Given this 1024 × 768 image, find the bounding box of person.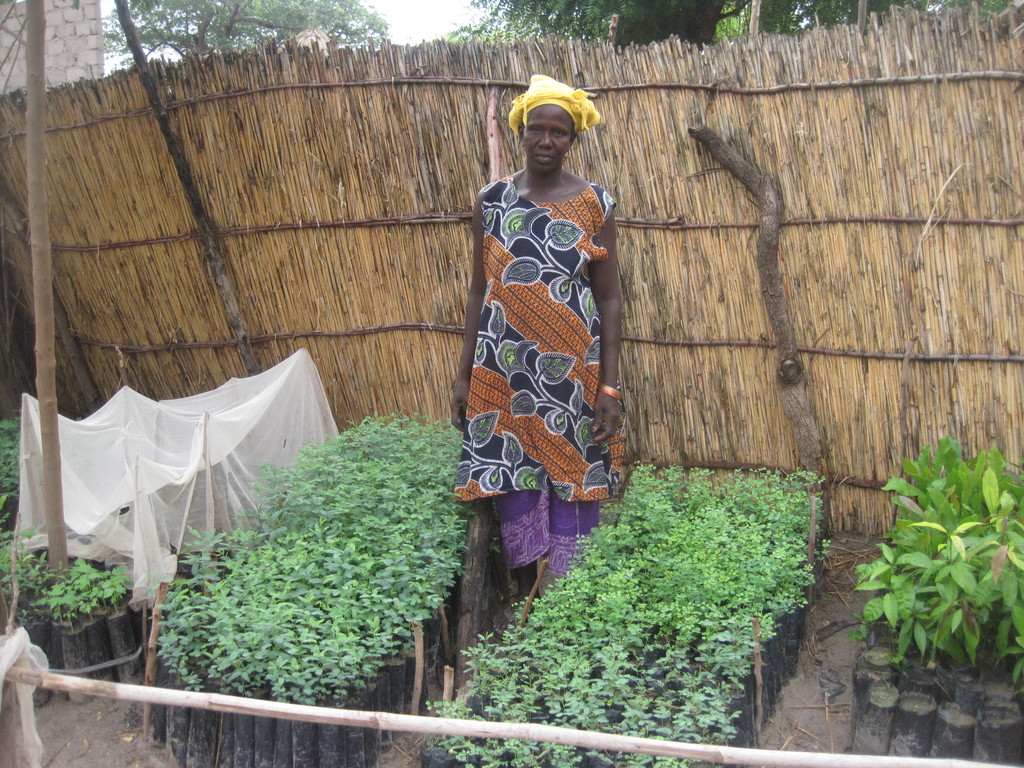
[left=450, top=76, right=627, bottom=643].
